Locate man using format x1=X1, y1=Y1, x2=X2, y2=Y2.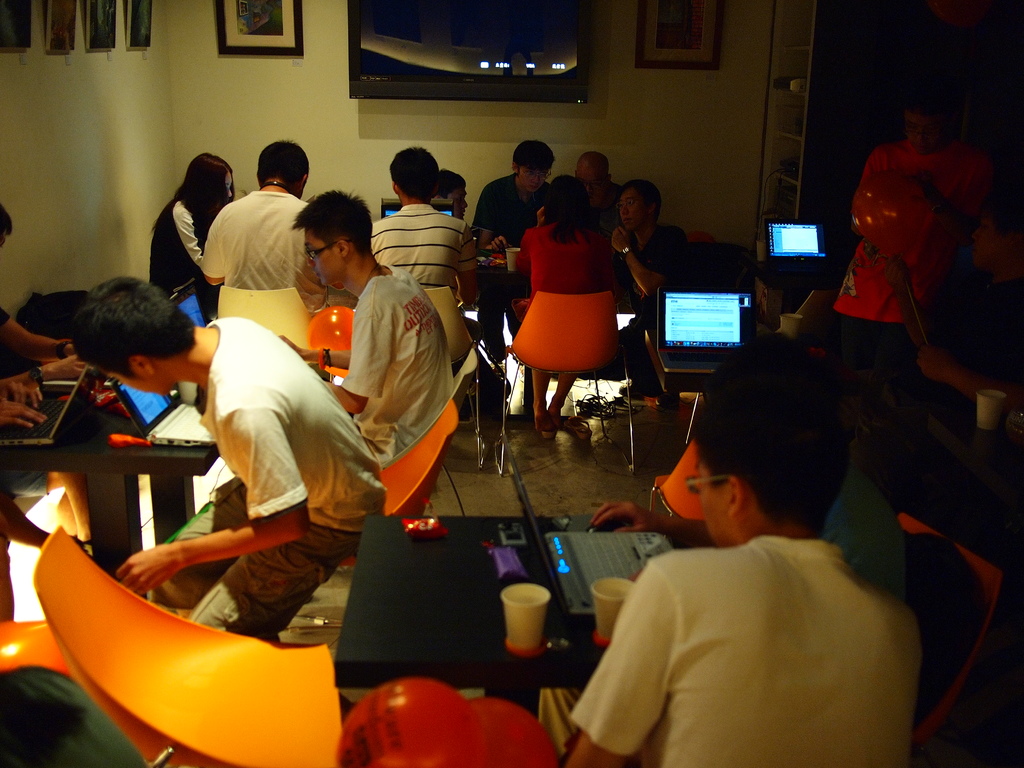
x1=66, y1=274, x2=394, y2=643.
